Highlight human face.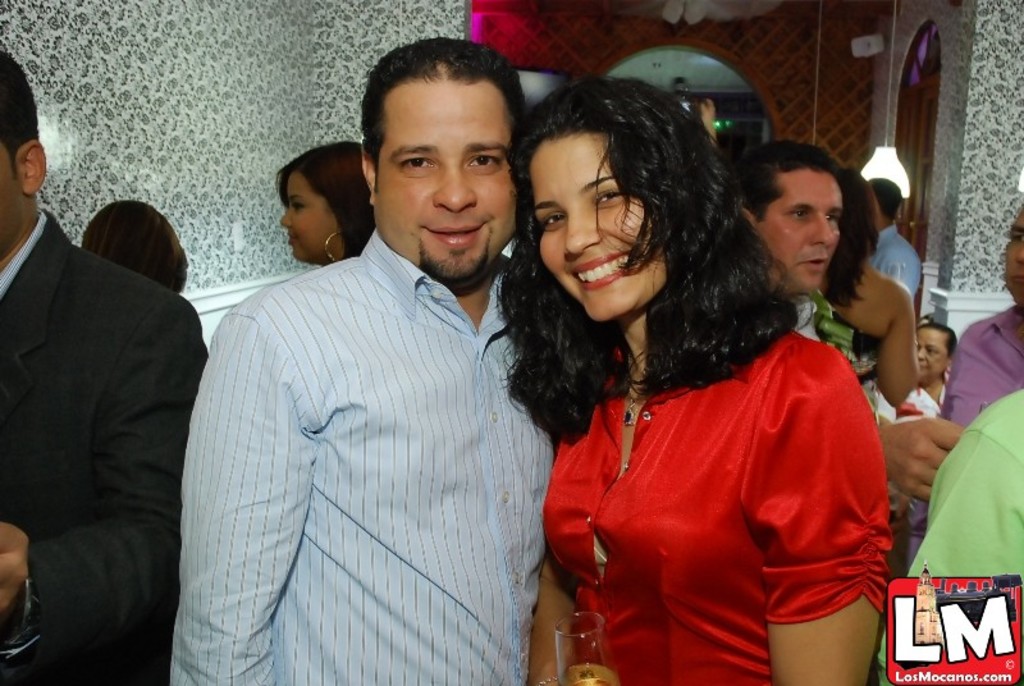
Highlighted region: (x1=918, y1=329, x2=947, y2=380).
